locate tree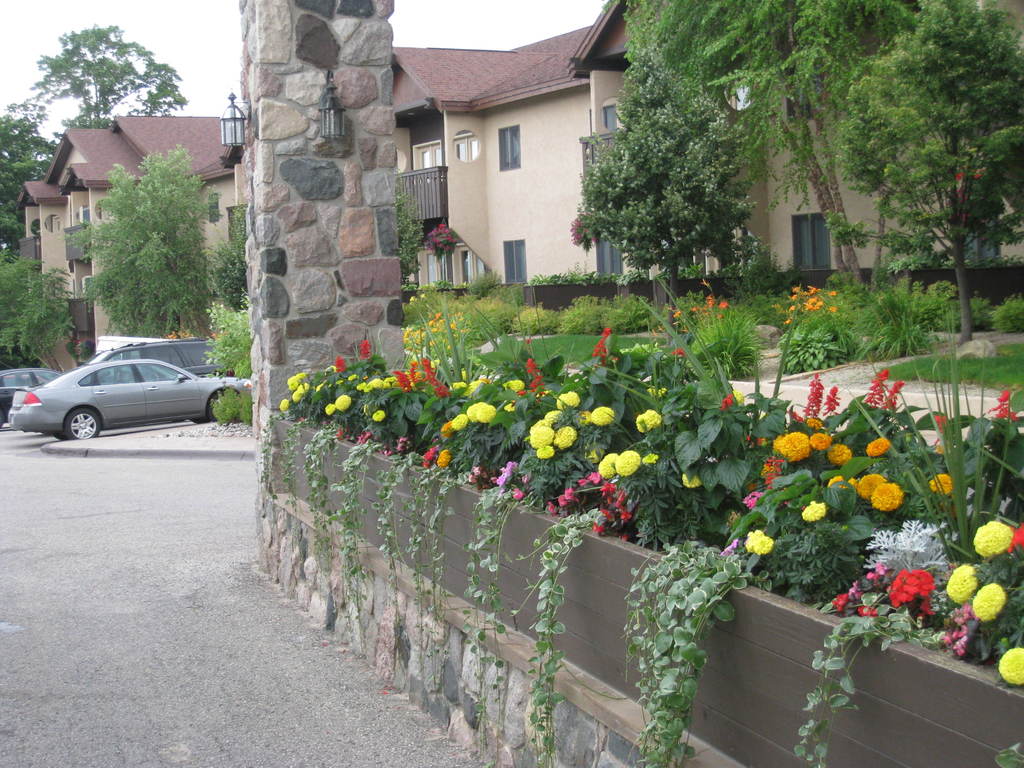
bbox=(0, 94, 28, 240)
